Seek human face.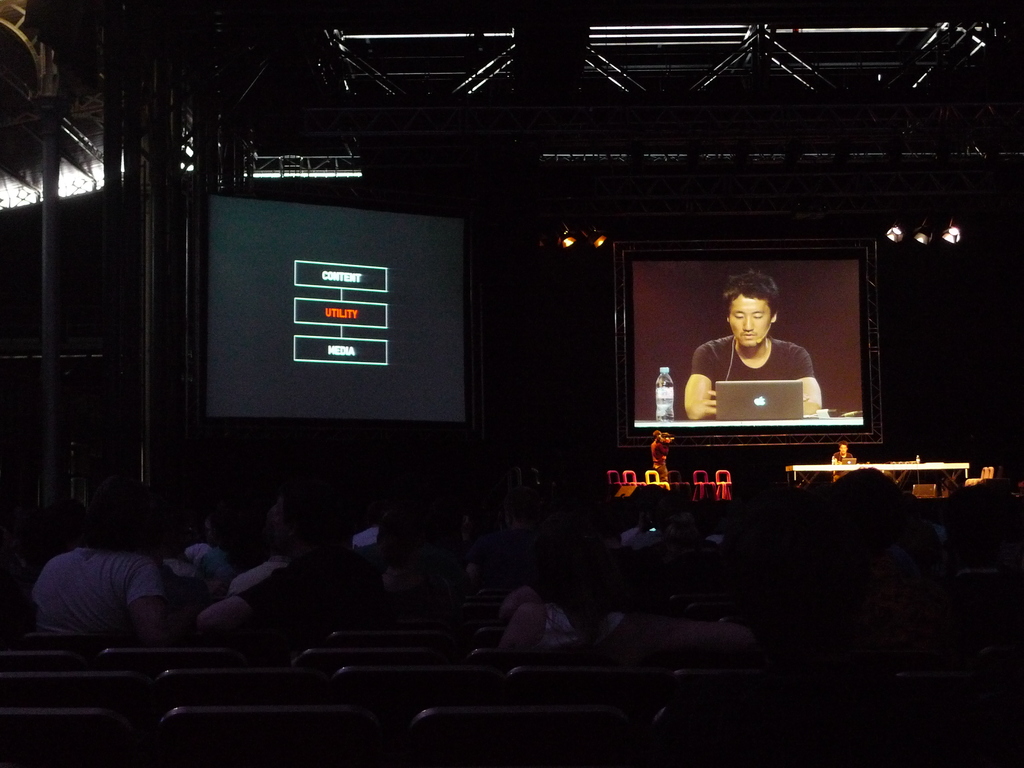
bbox(729, 297, 771, 348).
